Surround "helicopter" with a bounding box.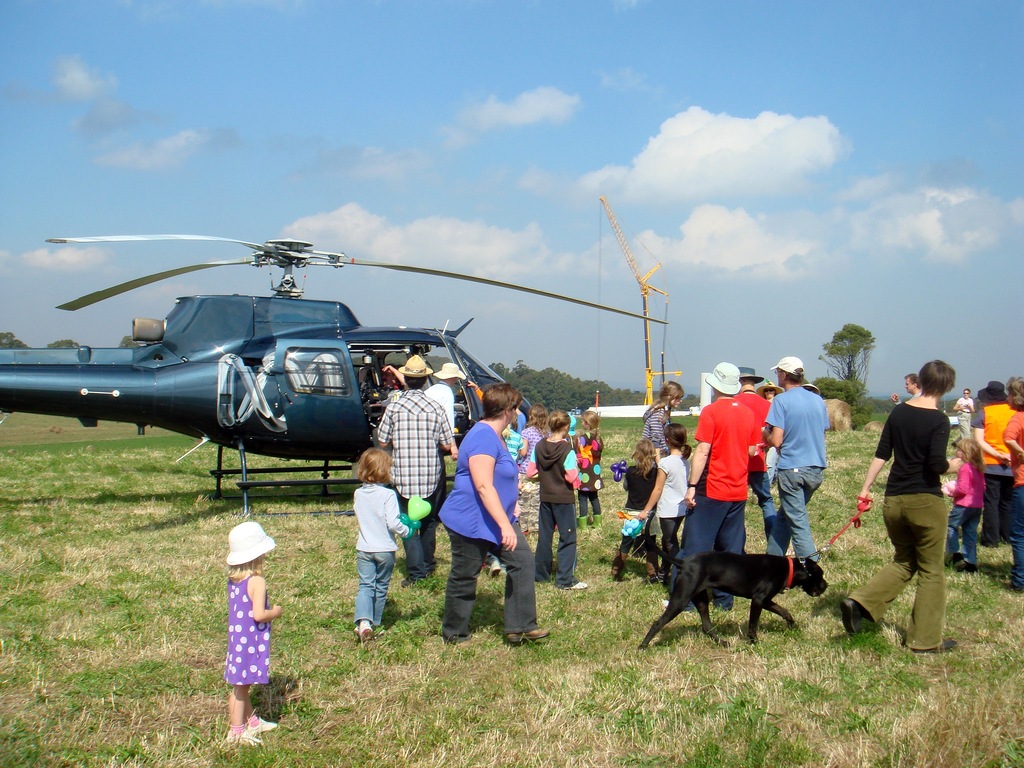
bbox(0, 206, 593, 511).
